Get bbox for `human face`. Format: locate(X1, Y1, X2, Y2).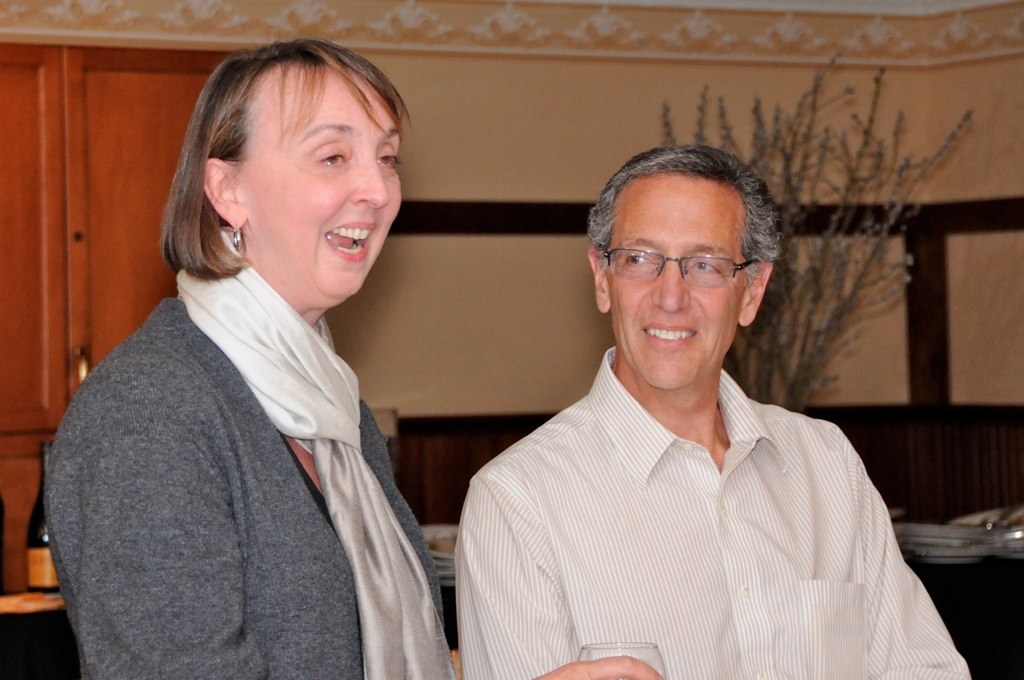
locate(608, 170, 747, 390).
